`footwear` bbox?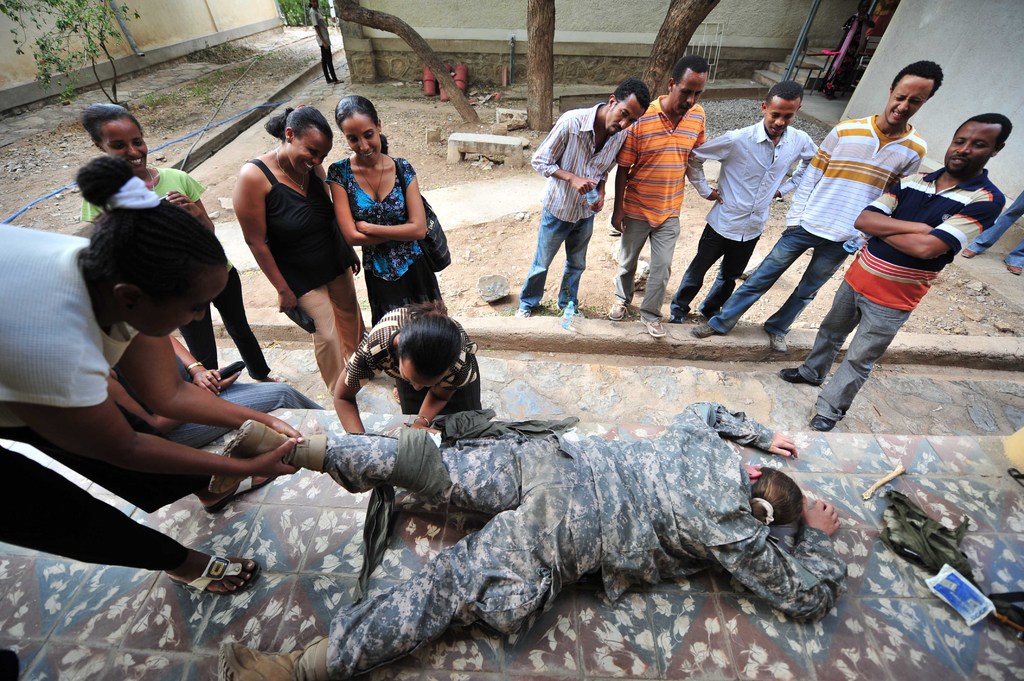
776 366 825 387
